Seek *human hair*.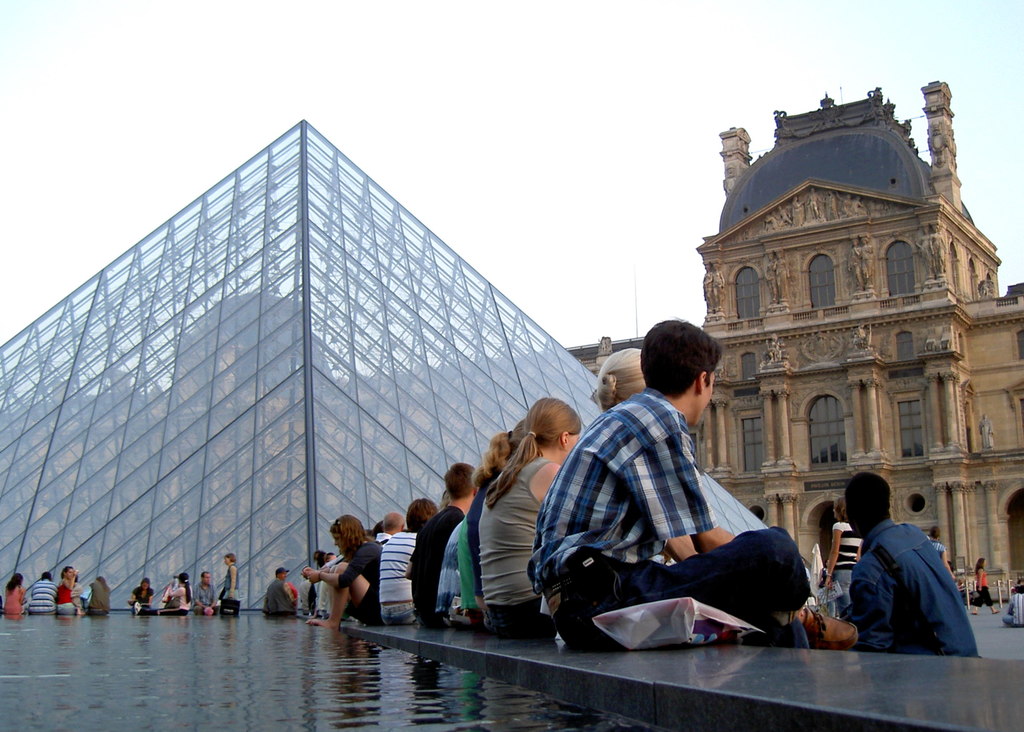
[833, 497, 845, 525].
